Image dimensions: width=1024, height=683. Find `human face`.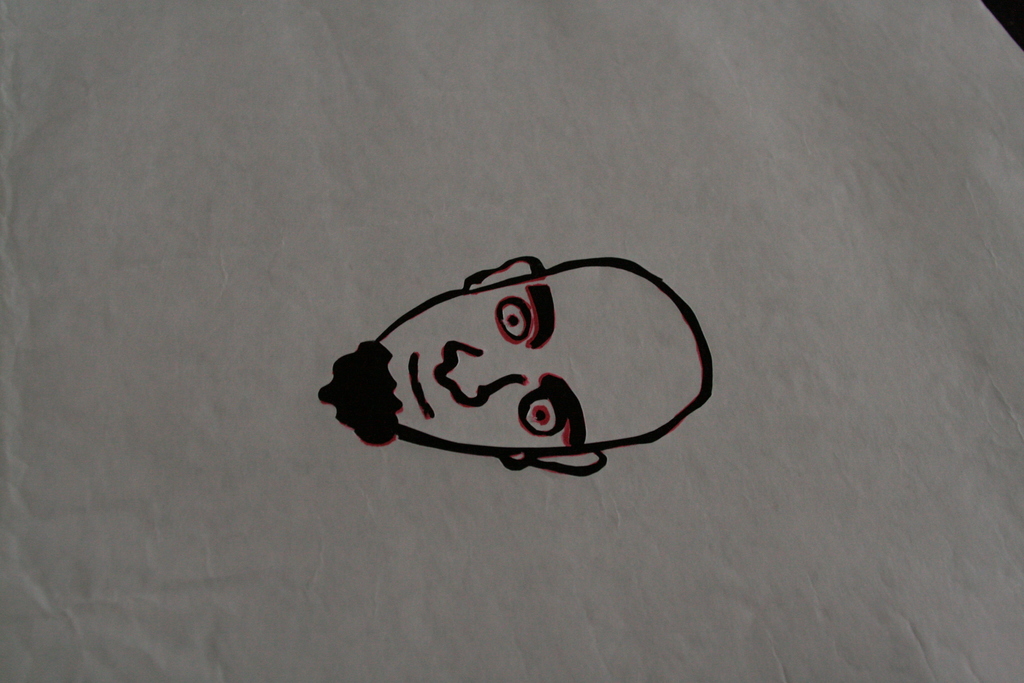
BBox(377, 273, 662, 453).
